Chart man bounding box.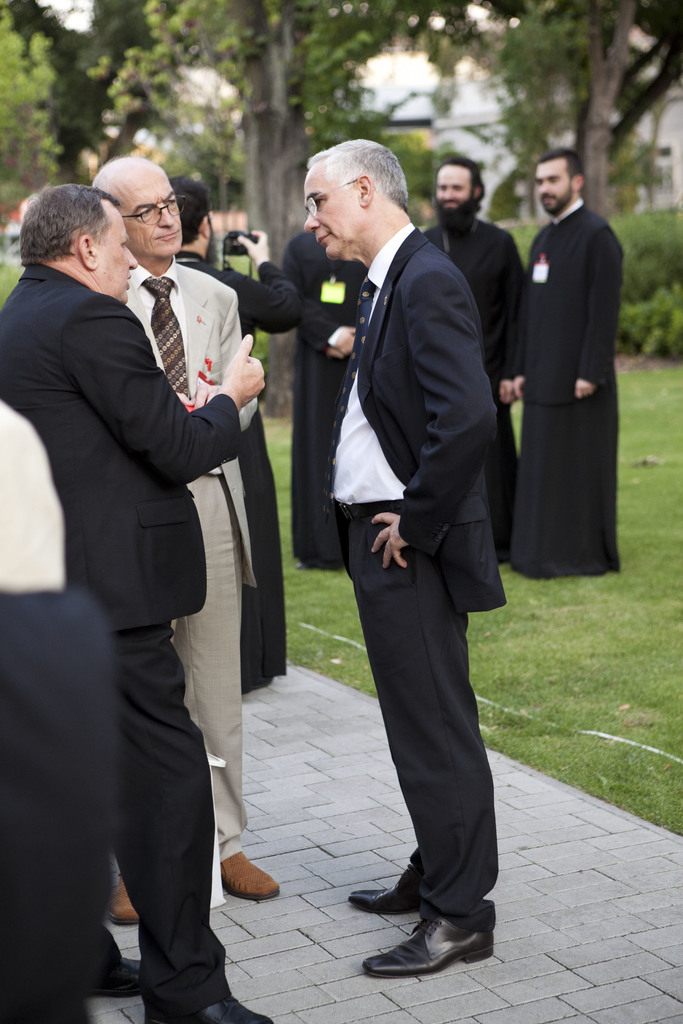
Charted: BBox(268, 224, 356, 576).
